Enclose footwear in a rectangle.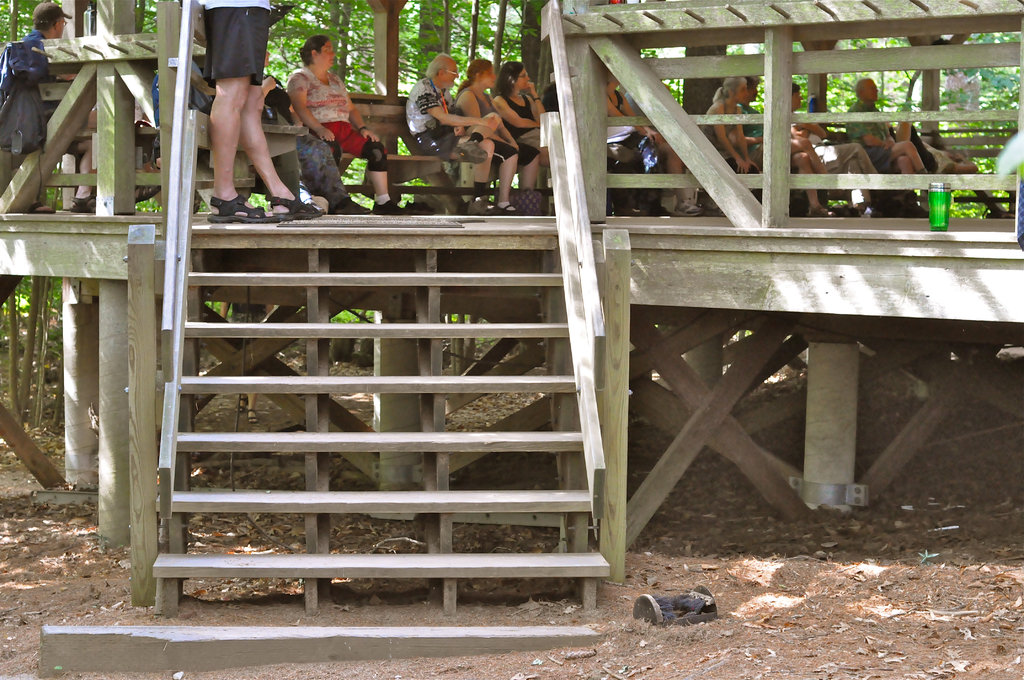
456/140/488/165.
